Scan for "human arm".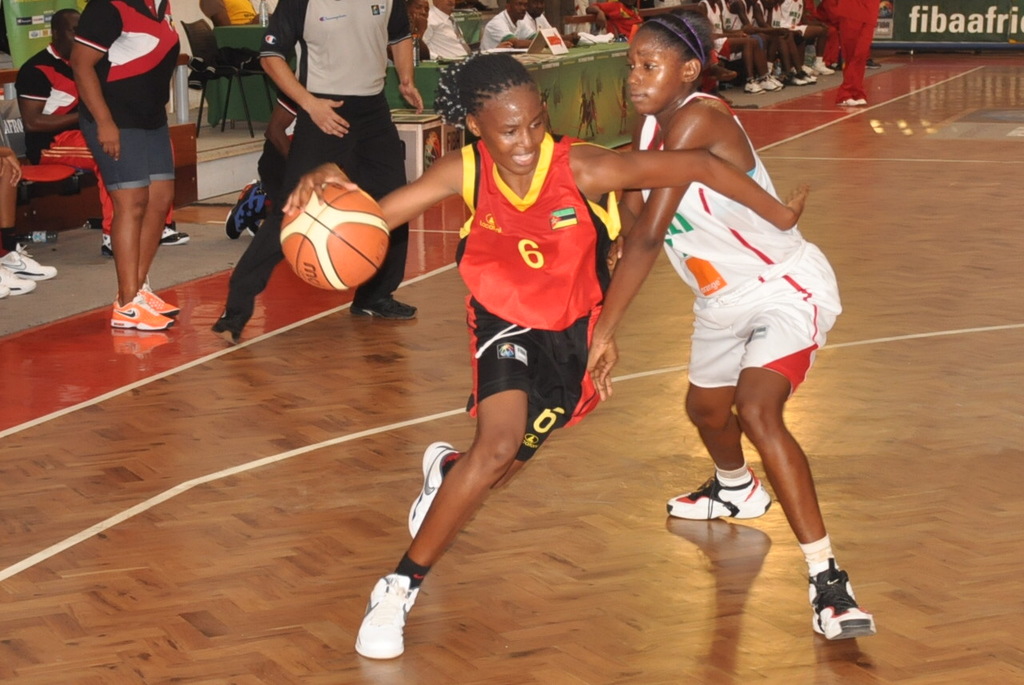
Scan result: BBox(582, 105, 710, 399).
